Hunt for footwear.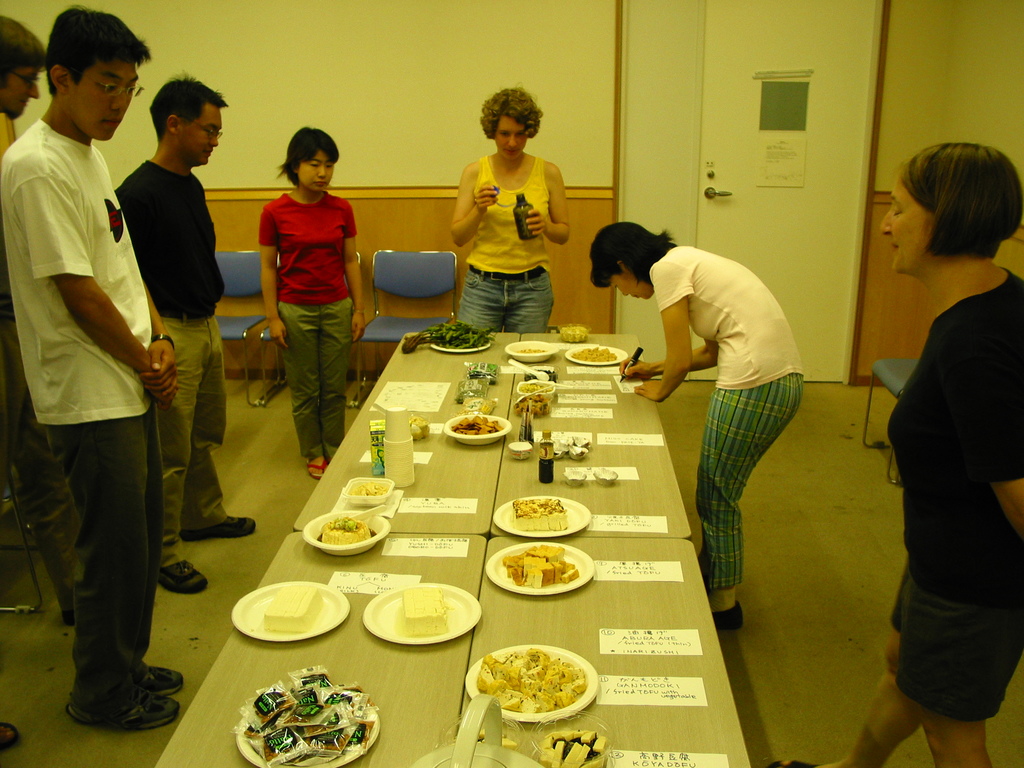
Hunted down at l=154, t=559, r=206, b=597.
